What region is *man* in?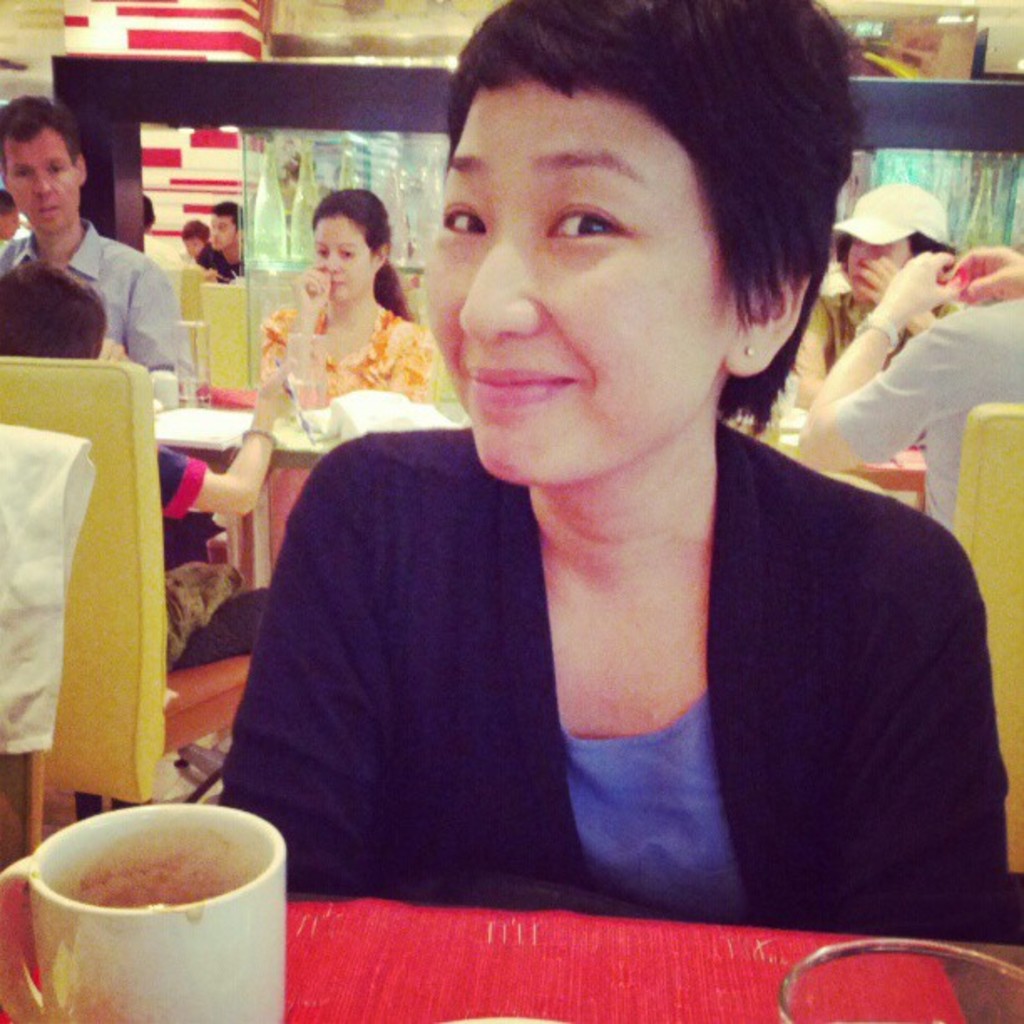
[141,196,179,259].
